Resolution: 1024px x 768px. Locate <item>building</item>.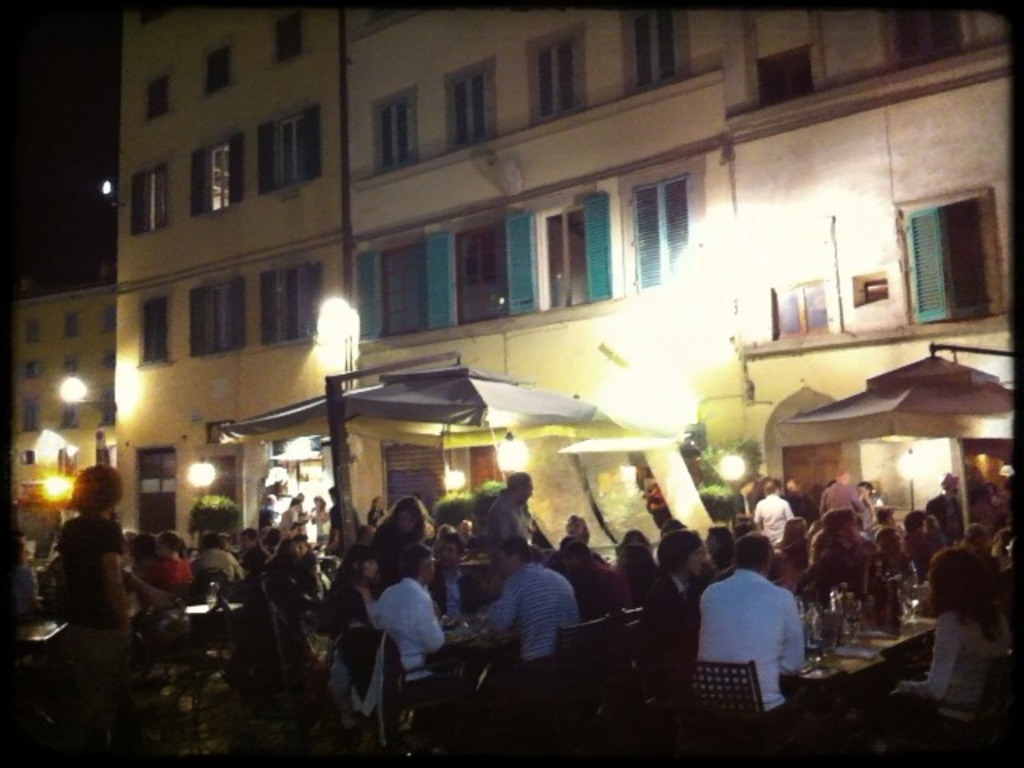
13 262 118 541.
